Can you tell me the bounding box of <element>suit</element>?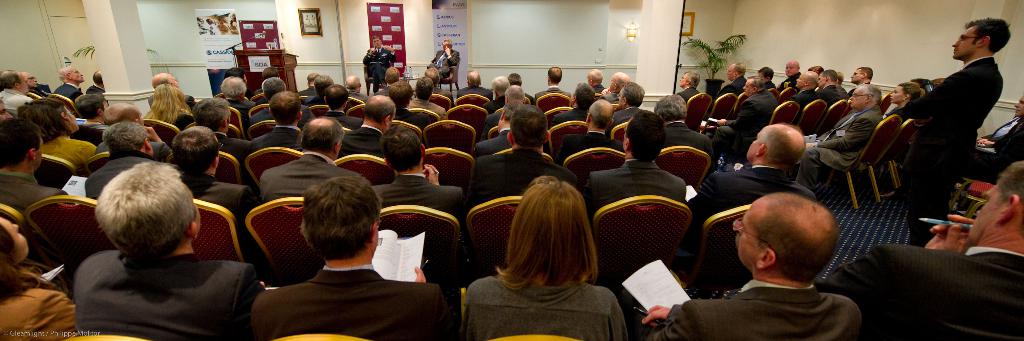
<bbox>458, 86, 496, 104</bbox>.
